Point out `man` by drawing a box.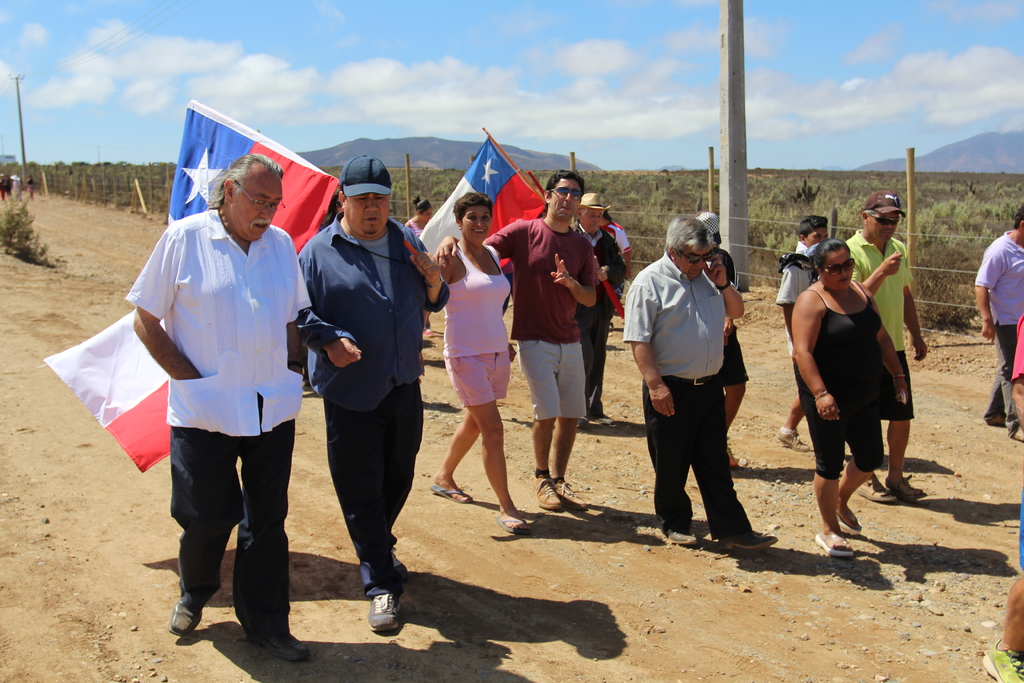
{"left": 849, "top": 194, "right": 930, "bottom": 508}.
